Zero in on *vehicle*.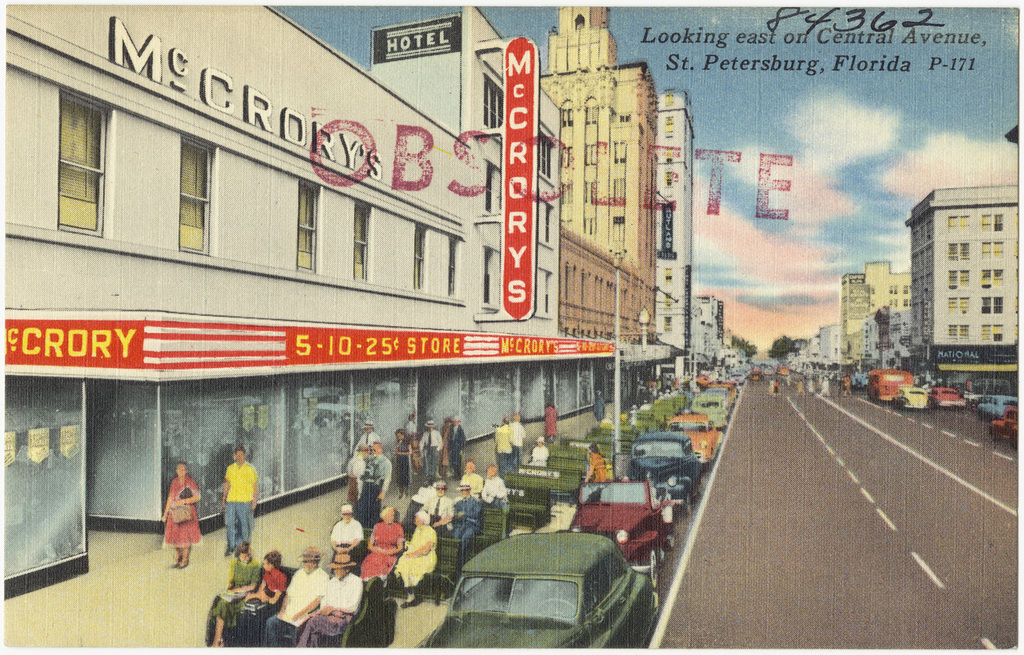
Zeroed in: region(617, 433, 704, 508).
